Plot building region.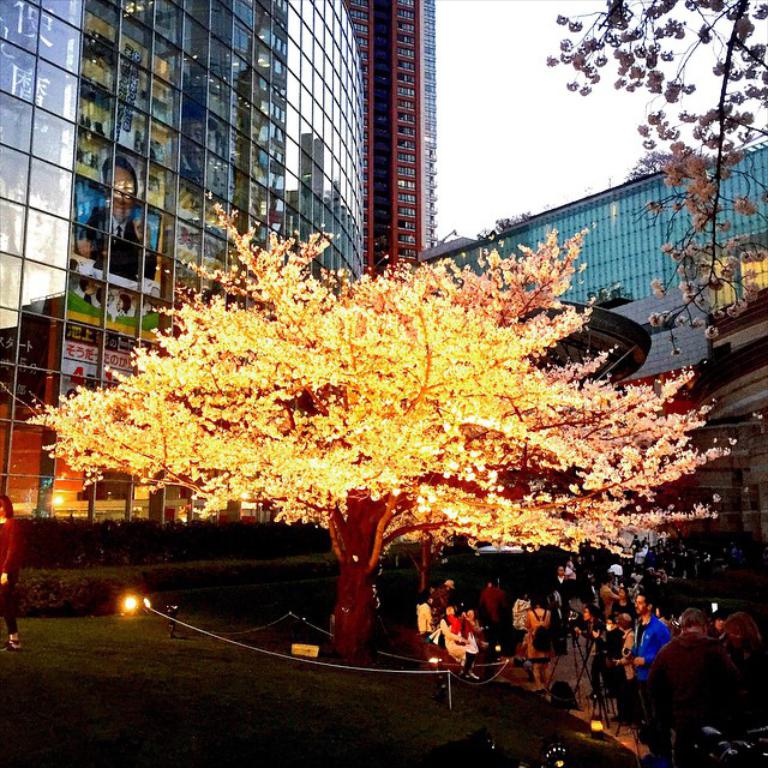
Plotted at crop(431, 137, 767, 552).
